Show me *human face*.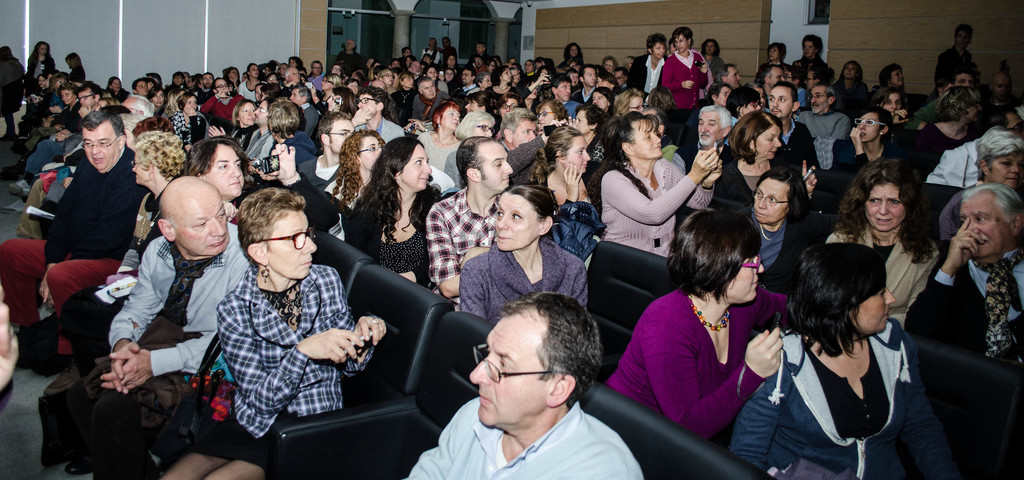
*human face* is here: rect(37, 44, 49, 55).
